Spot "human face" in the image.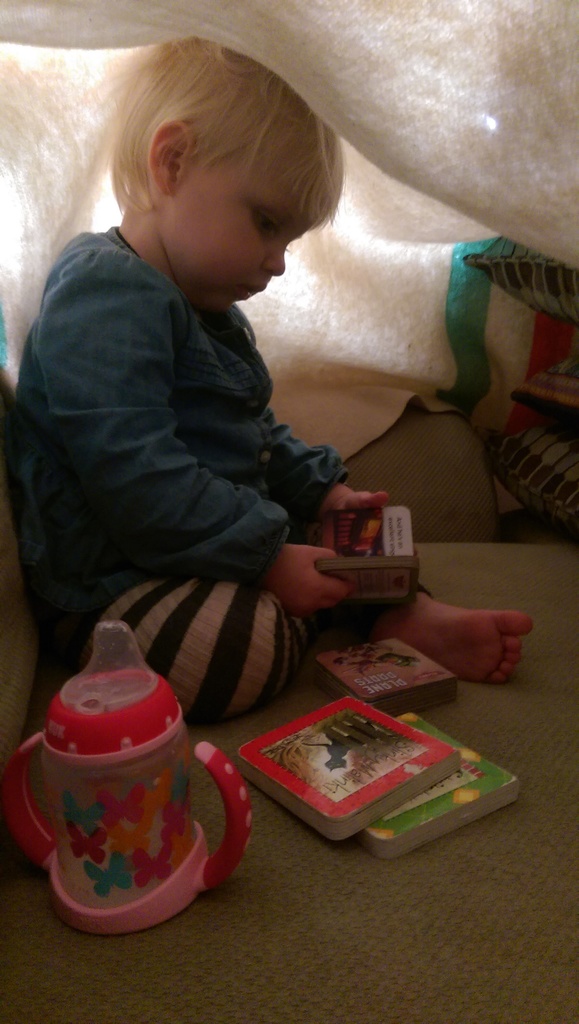
"human face" found at left=172, top=143, right=316, bottom=310.
